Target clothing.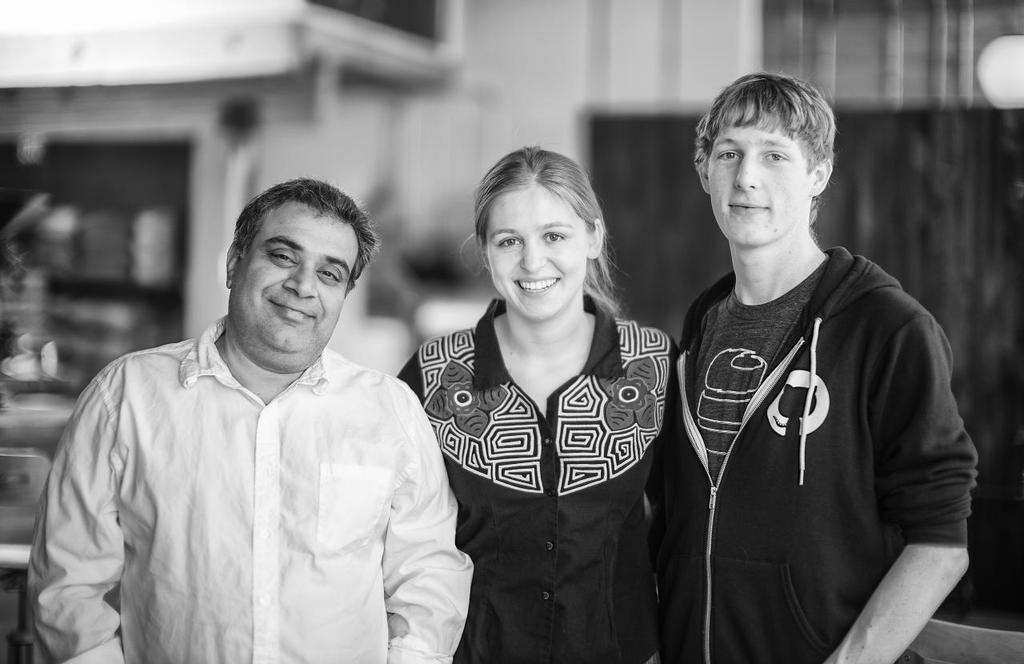
Target region: (x1=650, y1=244, x2=979, y2=663).
